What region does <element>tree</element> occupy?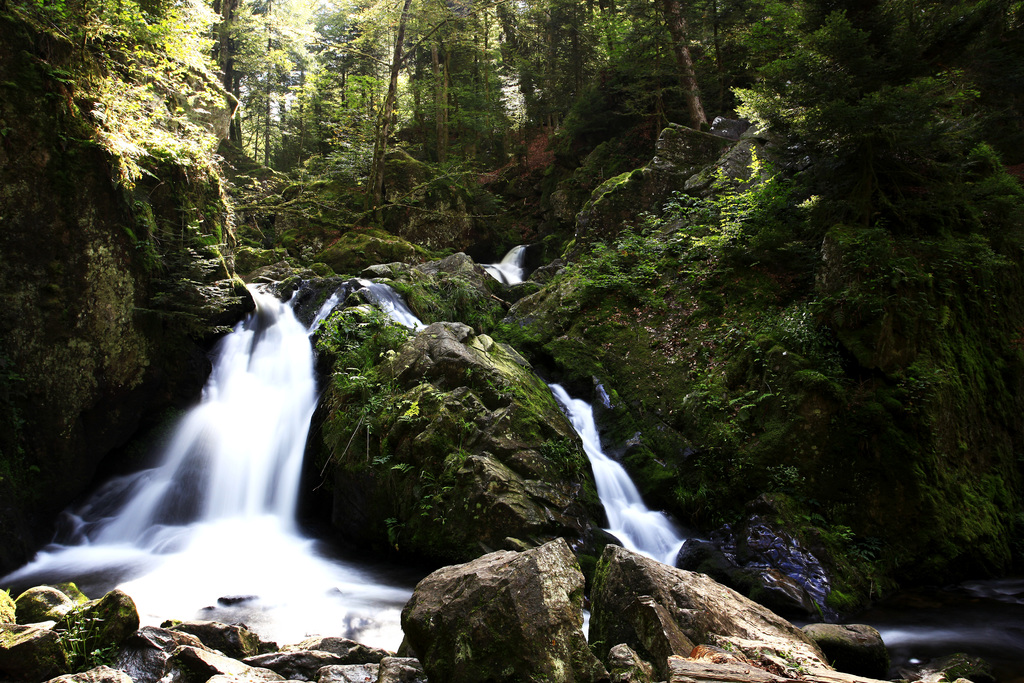
<region>539, 0, 611, 139</region>.
